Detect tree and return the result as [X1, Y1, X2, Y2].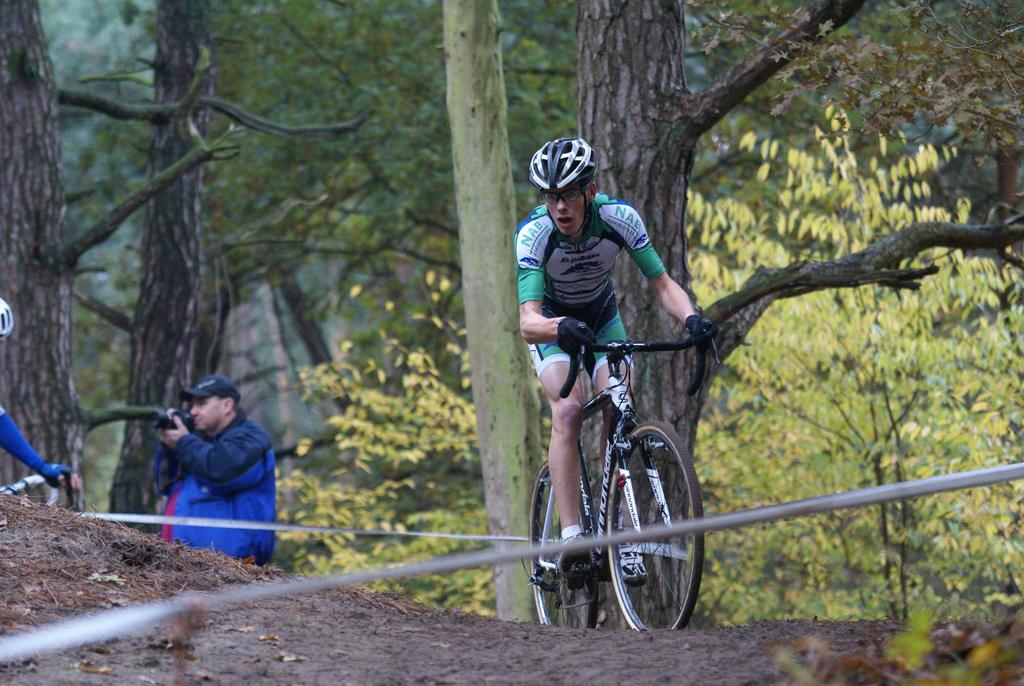
[274, 109, 1023, 619].
